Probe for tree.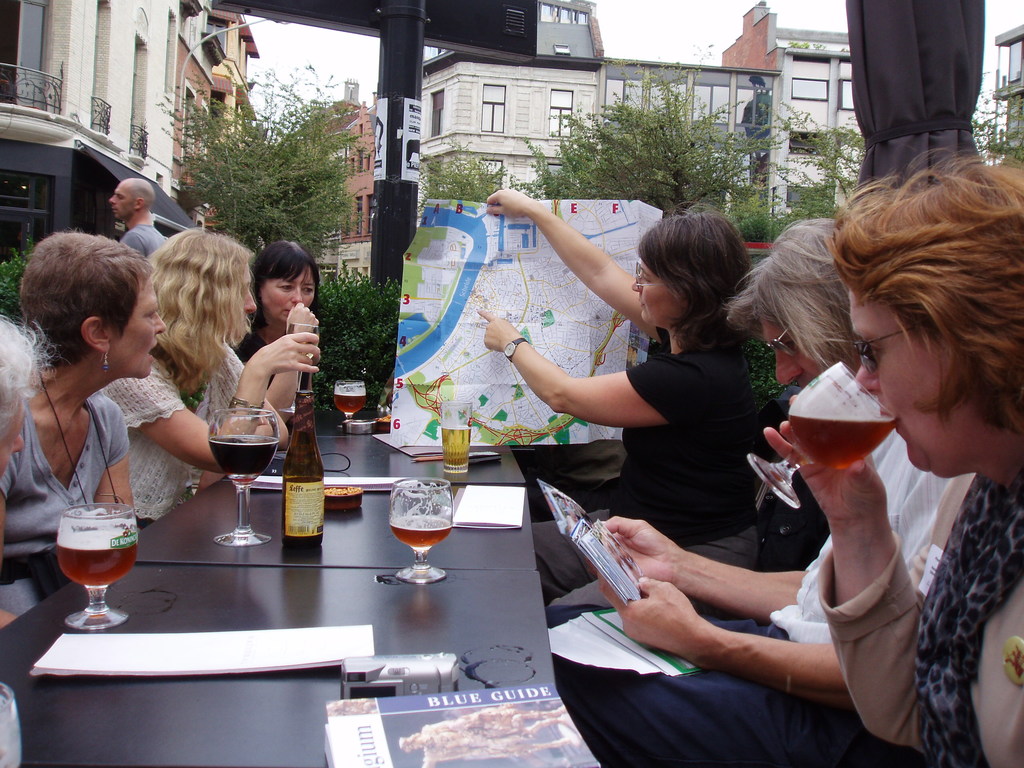
Probe result: (145,81,383,223).
